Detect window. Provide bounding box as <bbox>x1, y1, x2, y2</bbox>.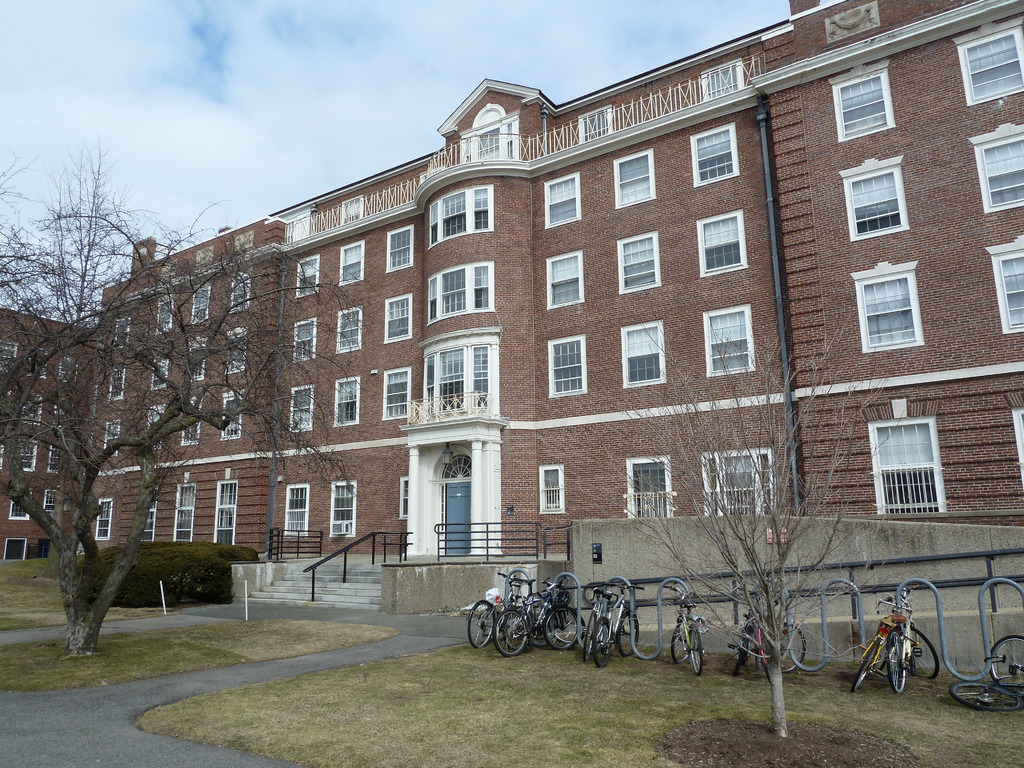
<bbox>847, 168, 907, 236</bbox>.
